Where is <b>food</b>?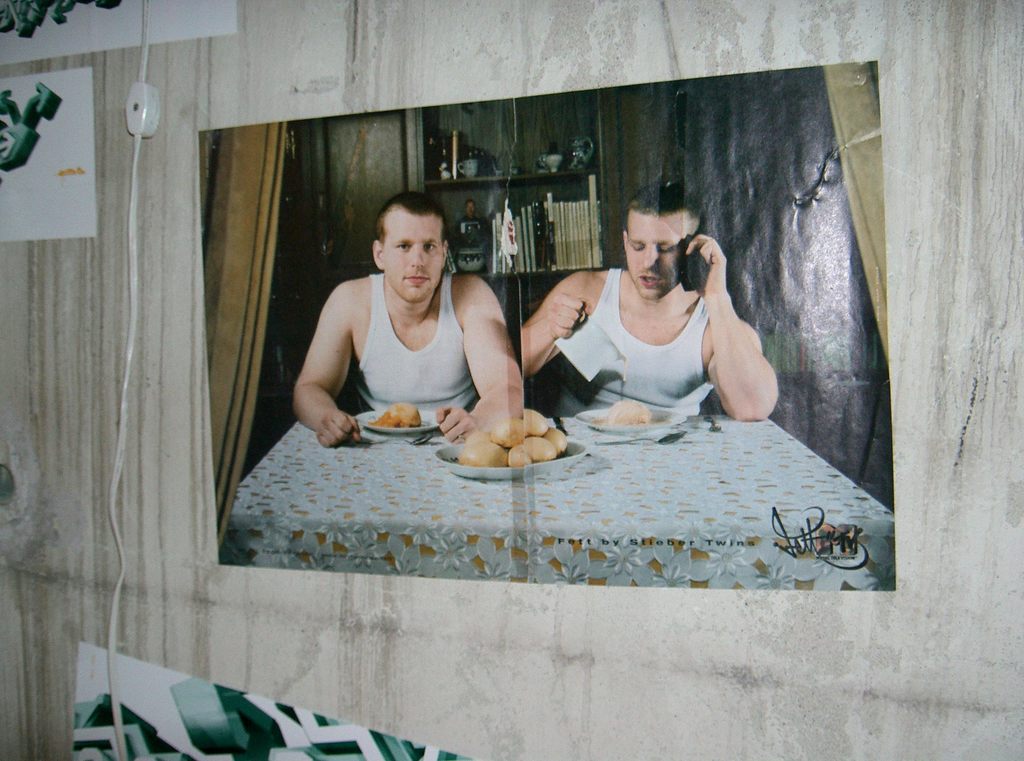
[x1=605, y1=396, x2=653, y2=427].
